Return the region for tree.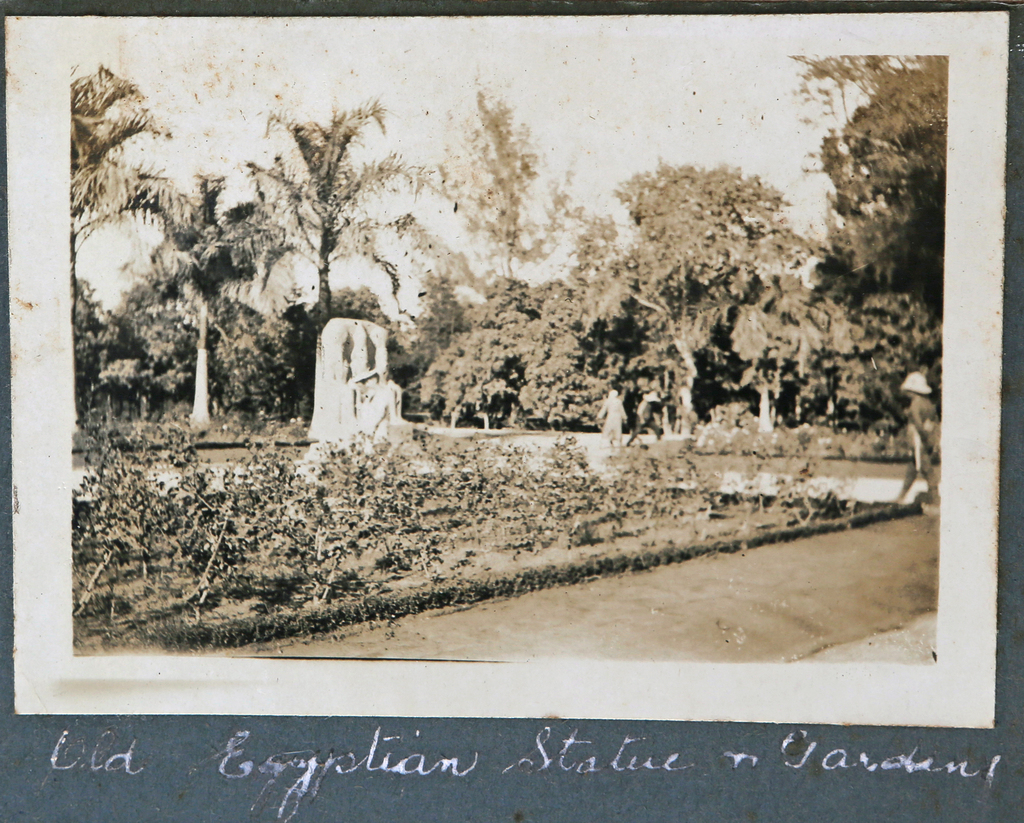
76, 45, 216, 392.
